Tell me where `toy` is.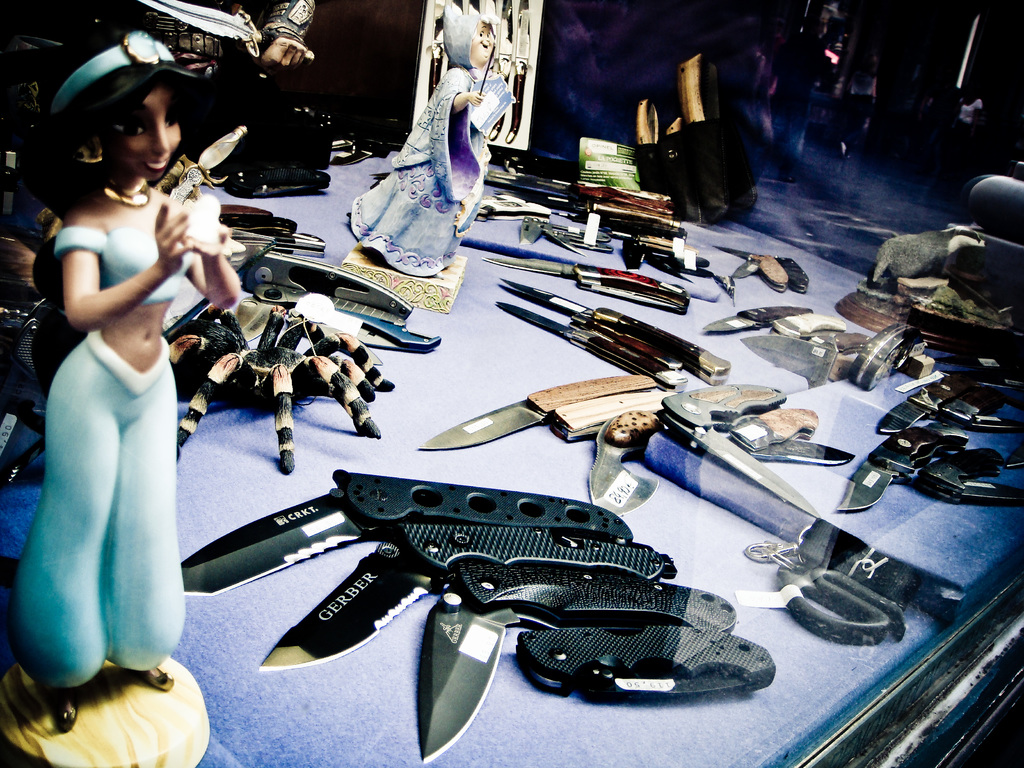
`toy` is at [left=497, top=300, right=685, bottom=390].
